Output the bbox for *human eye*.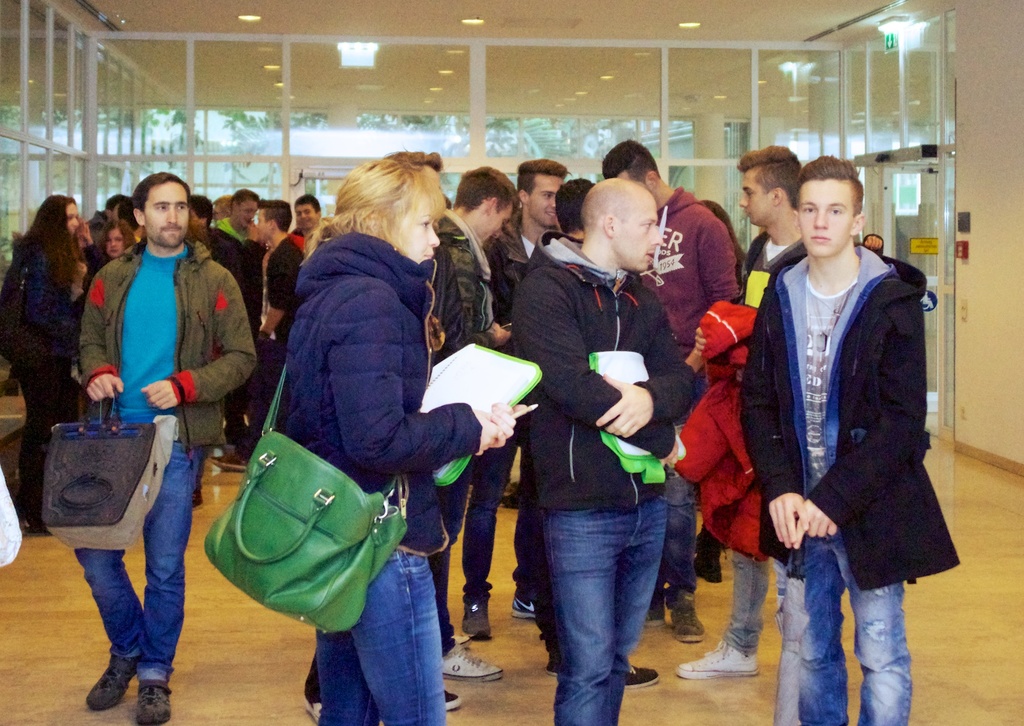
pyautogui.locateOnScreen(417, 215, 428, 229).
